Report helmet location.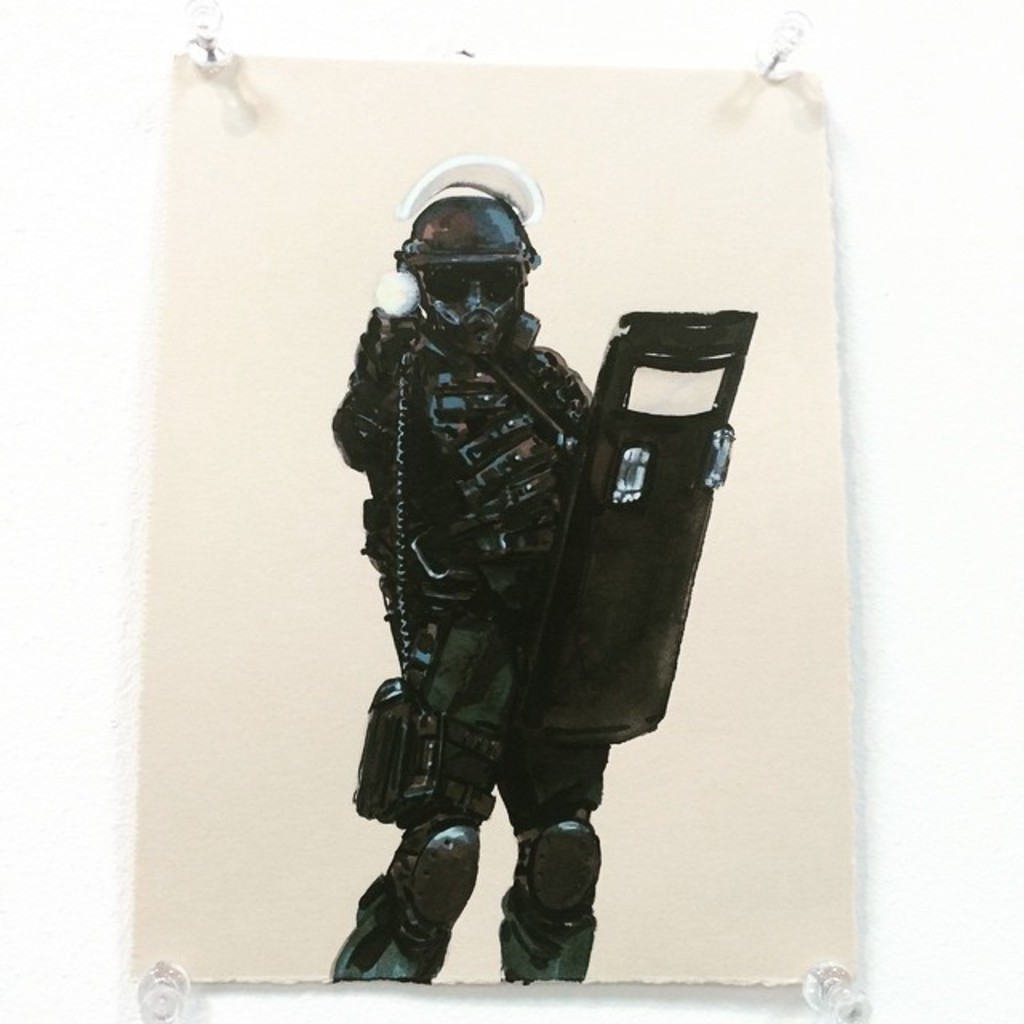
Report: select_region(397, 182, 560, 333).
